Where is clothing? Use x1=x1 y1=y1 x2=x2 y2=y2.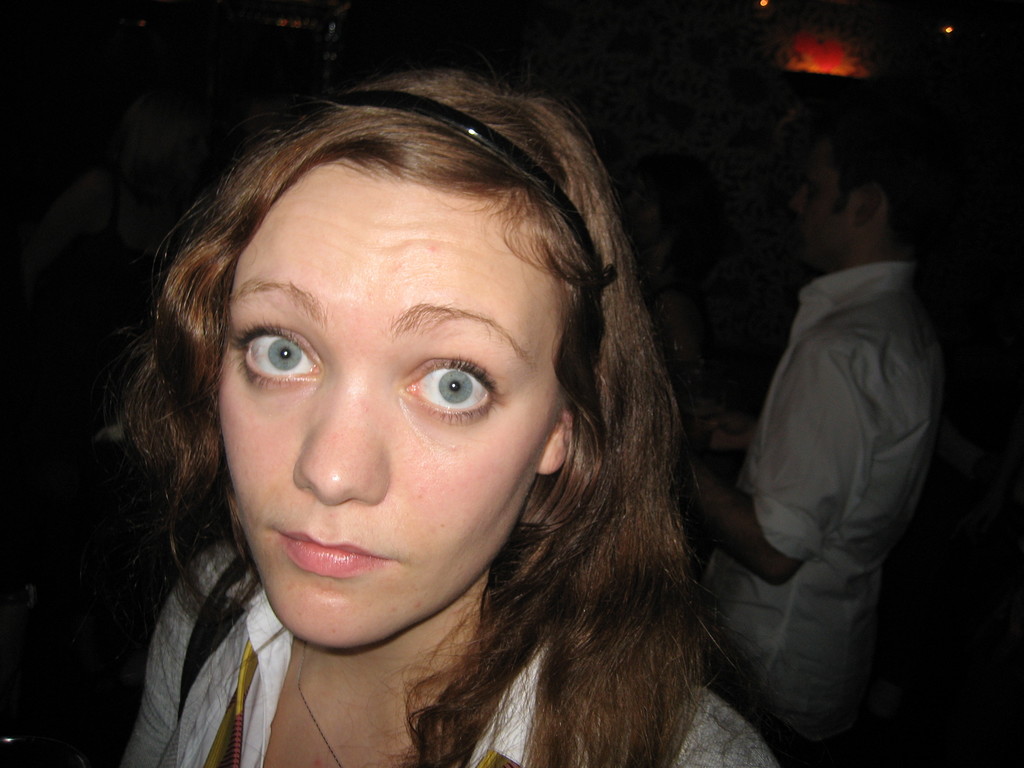
x1=698 y1=261 x2=948 y2=765.
